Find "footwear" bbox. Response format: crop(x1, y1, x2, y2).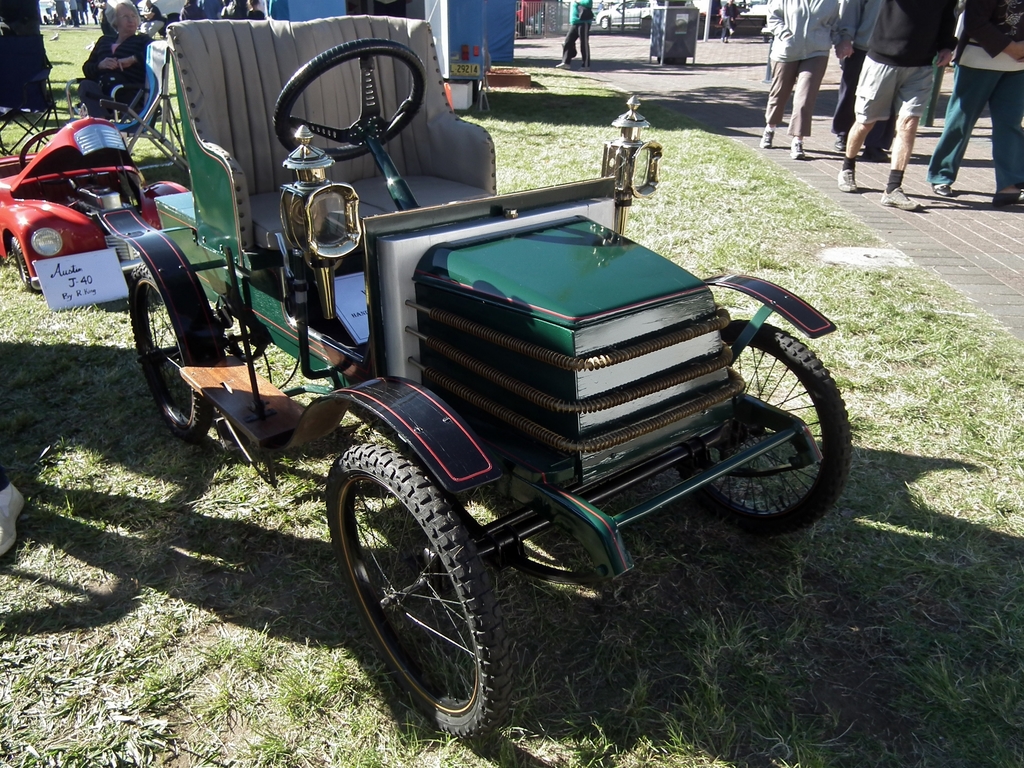
crop(578, 64, 591, 72).
